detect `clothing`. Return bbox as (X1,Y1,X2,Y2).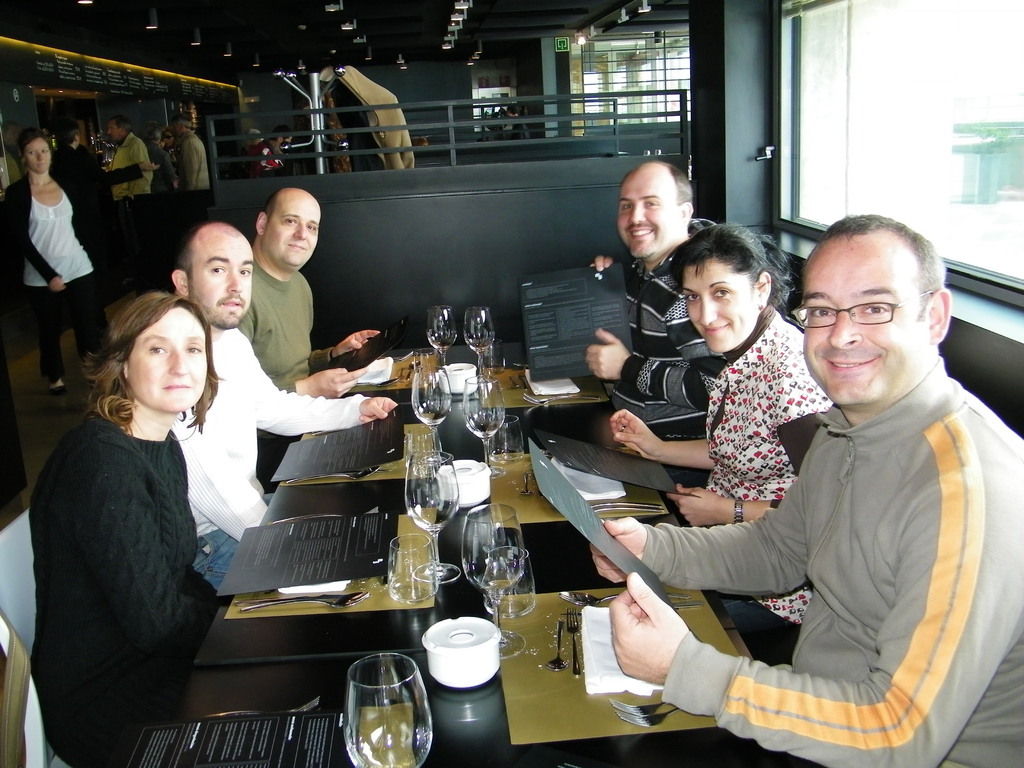
(23,408,225,767).
